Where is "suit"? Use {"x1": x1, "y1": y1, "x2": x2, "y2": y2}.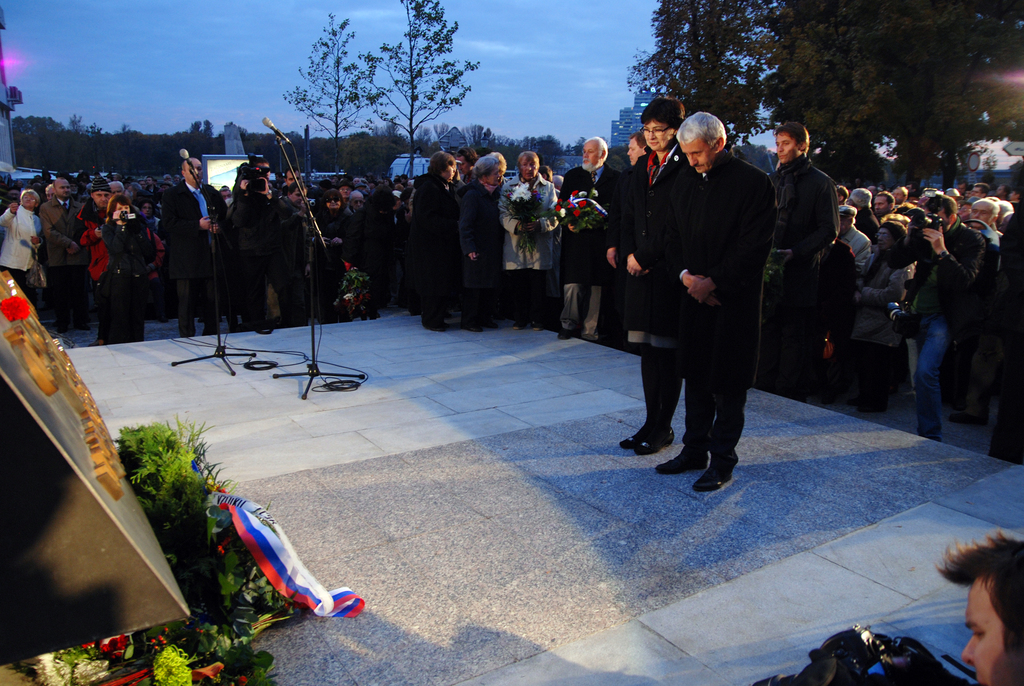
{"x1": 686, "y1": 149, "x2": 779, "y2": 460}.
